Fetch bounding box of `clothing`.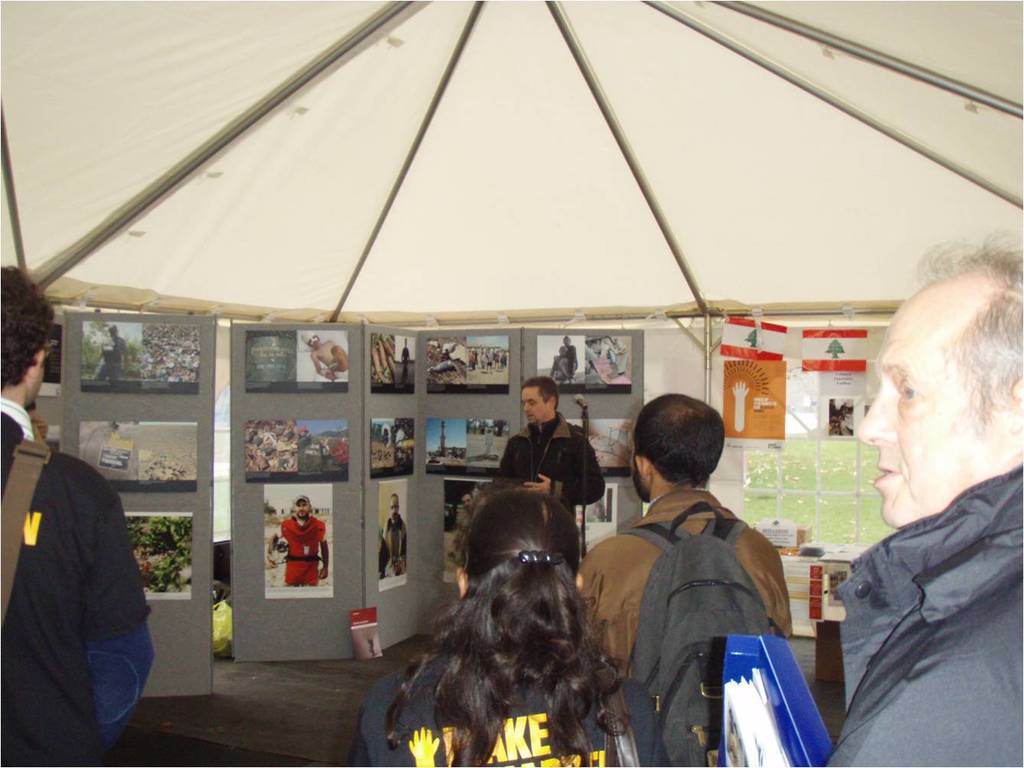
Bbox: bbox=(374, 509, 407, 578).
